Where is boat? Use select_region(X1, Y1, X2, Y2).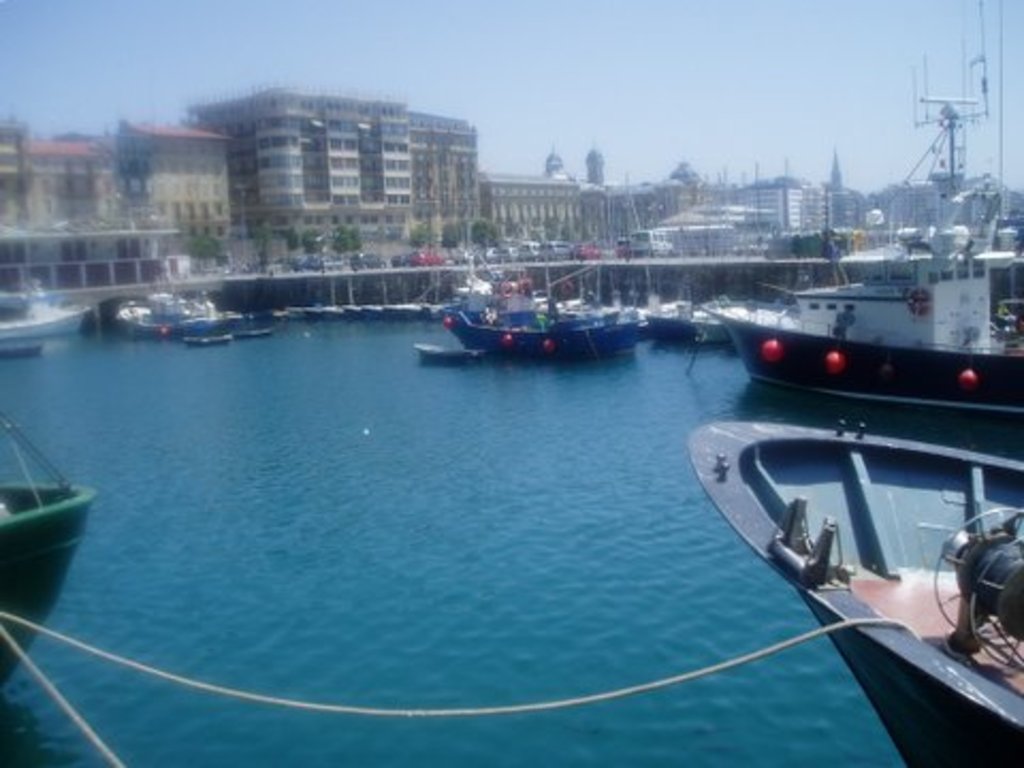
select_region(183, 329, 230, 343).
